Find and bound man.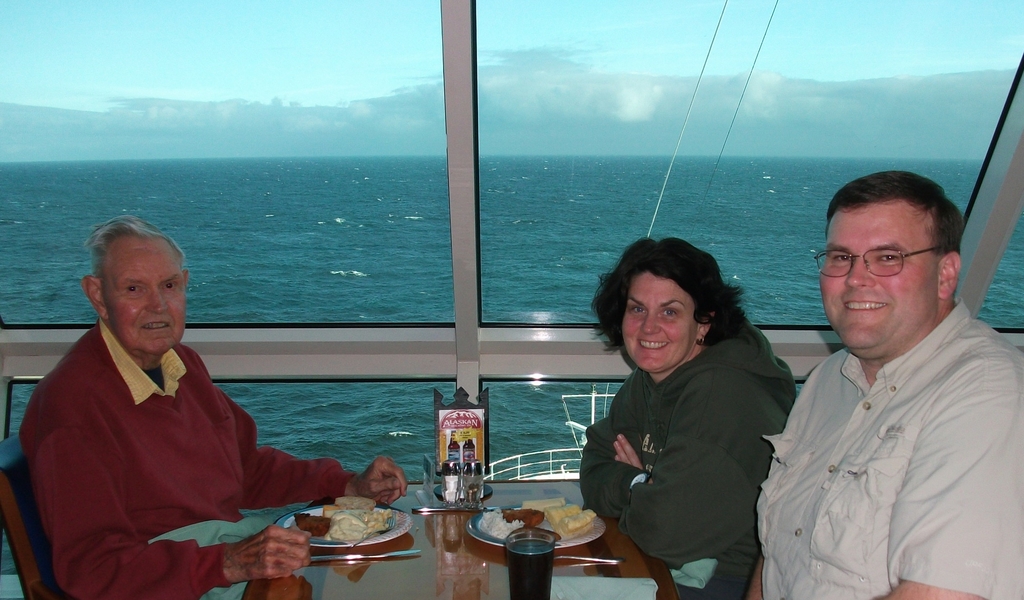
Bound: Rect(18, 213, 408, 599).
